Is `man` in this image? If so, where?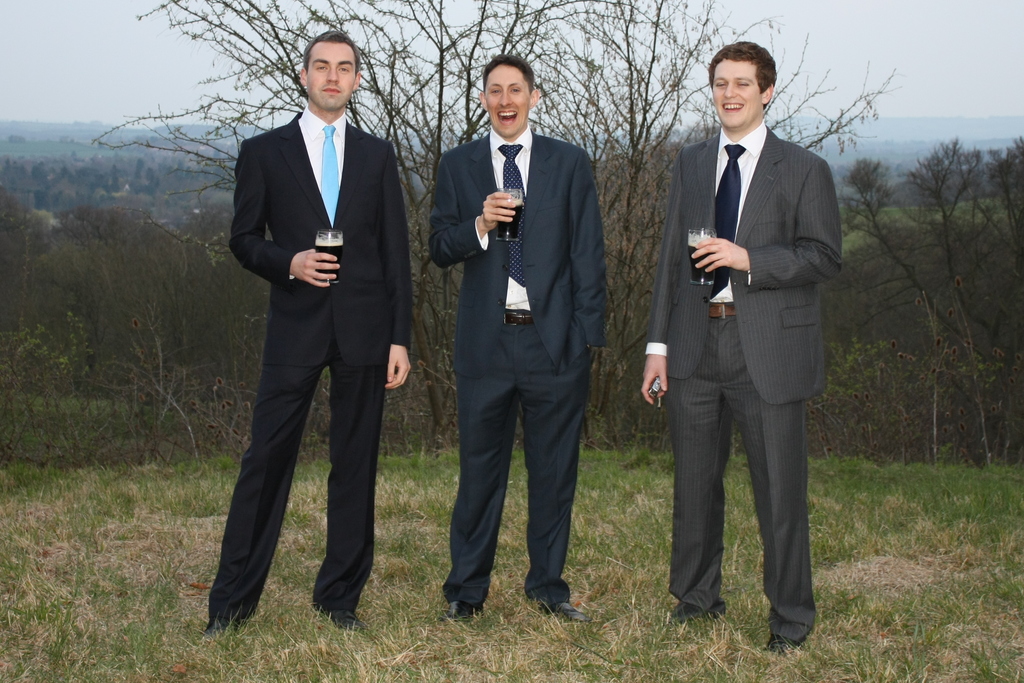
Yes, at [204,6,420,636].
